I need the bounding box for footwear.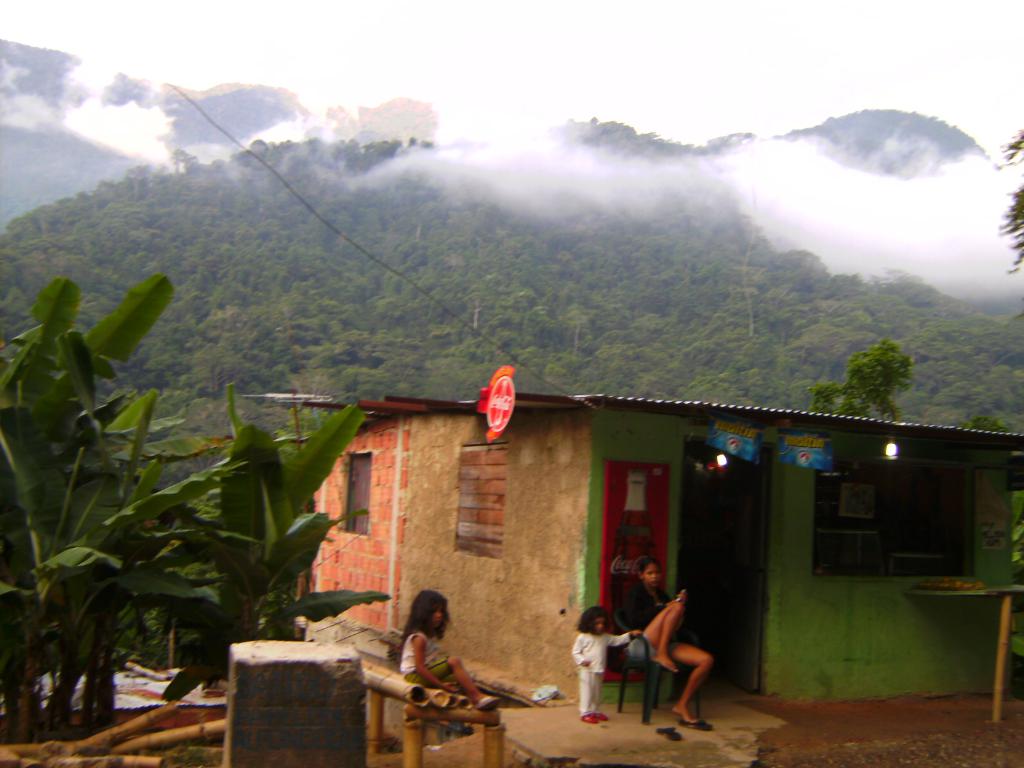
Here it is: Rect(593, 709, 609, 723).
